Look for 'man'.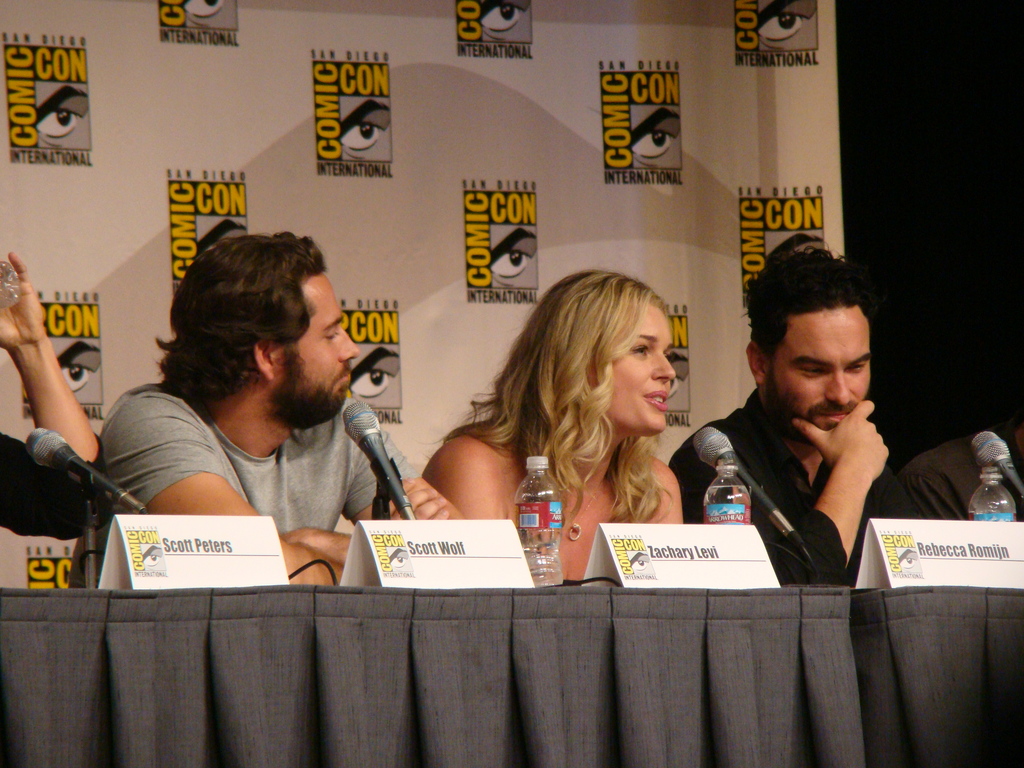
Found: x1=668, y1=244, x2=892, y2=583.
